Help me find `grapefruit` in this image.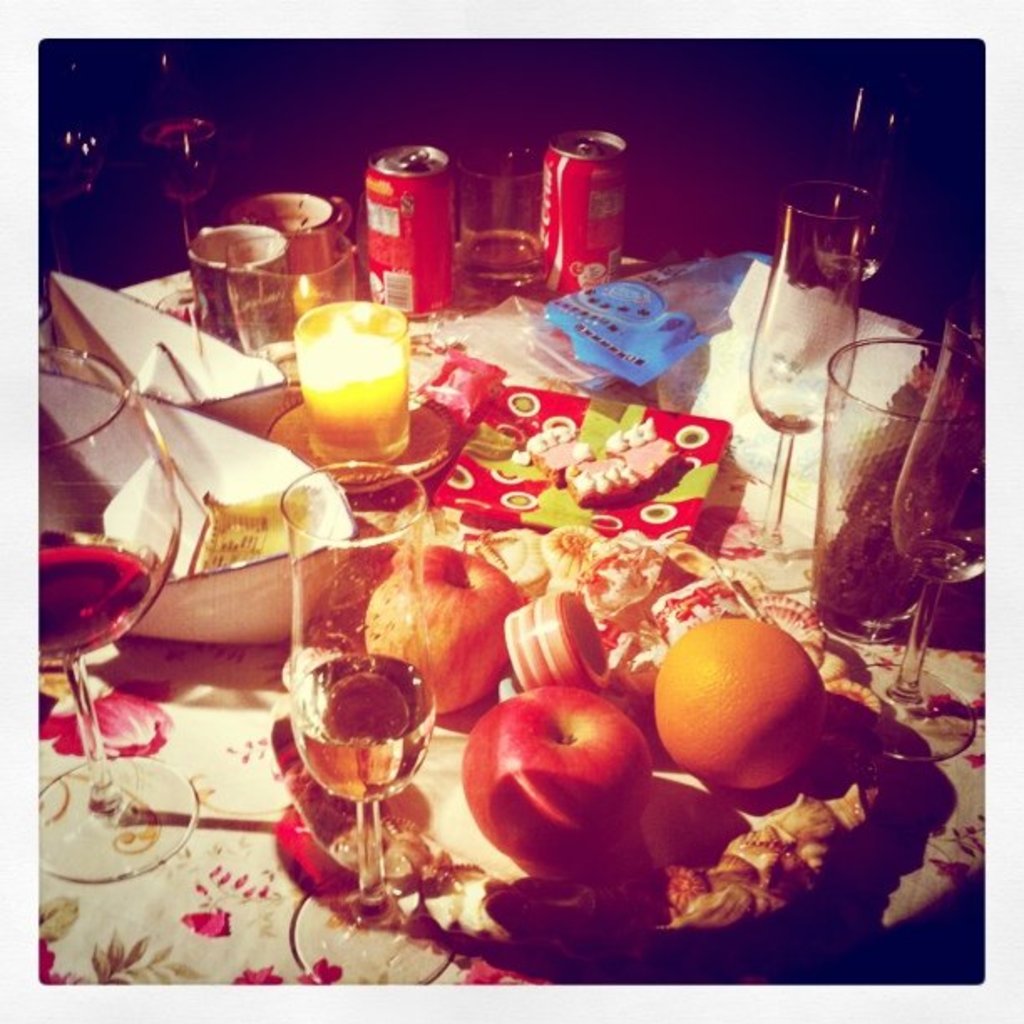
Found it: region(646, 612, 823, 791).
